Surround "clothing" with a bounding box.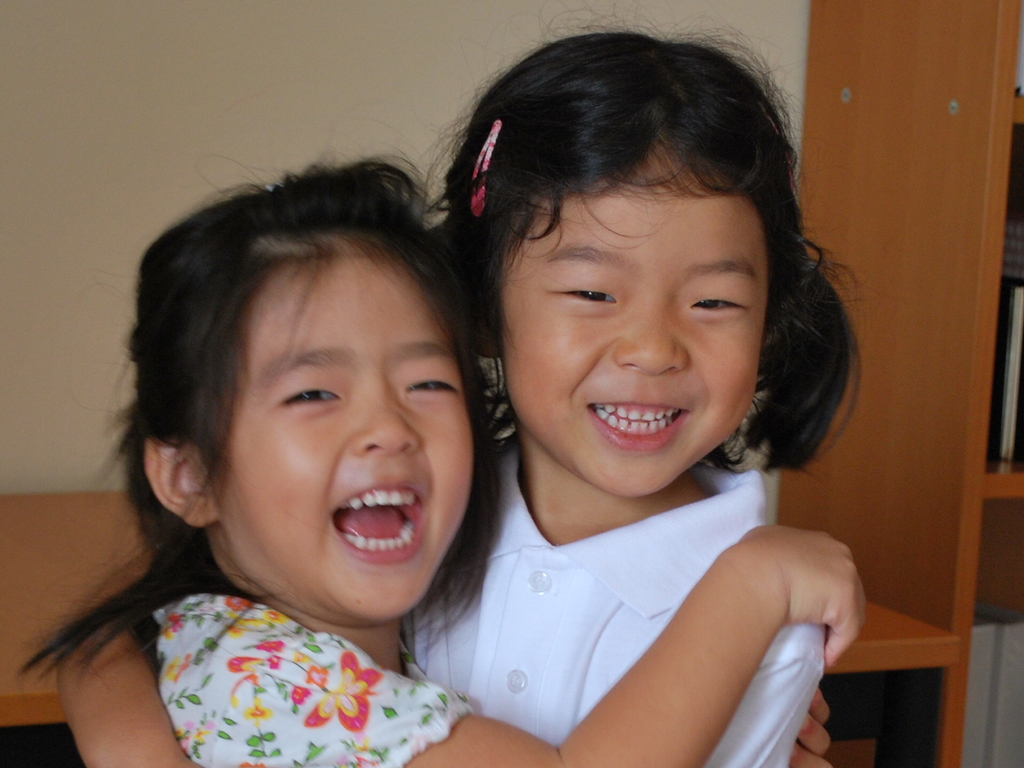
412,457,819,766.
